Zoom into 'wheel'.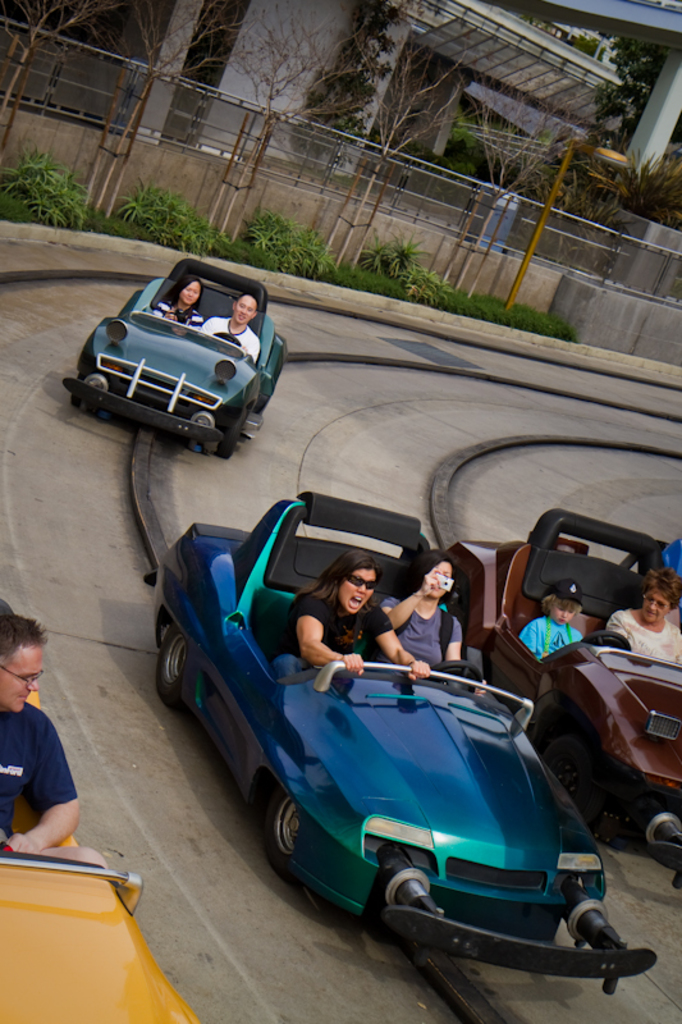
Zoom target: 258 776 303 890.
